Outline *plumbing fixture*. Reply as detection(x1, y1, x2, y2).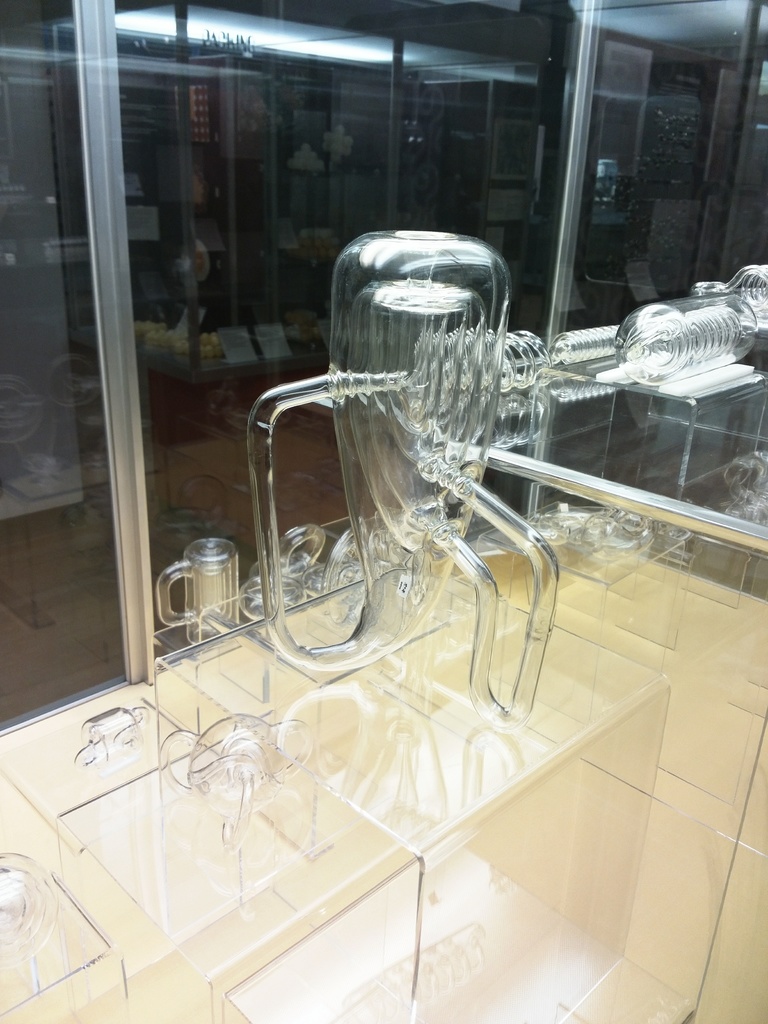
detection(161, 717, 298, 830).
